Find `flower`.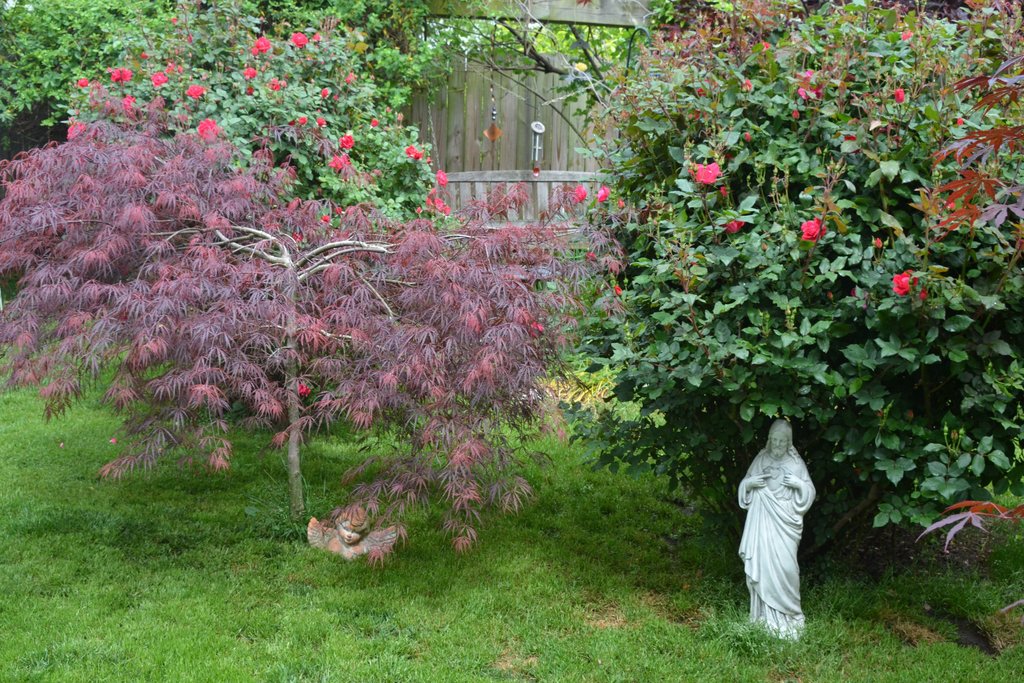
left=689, top=169, right=695, bottom=177.
